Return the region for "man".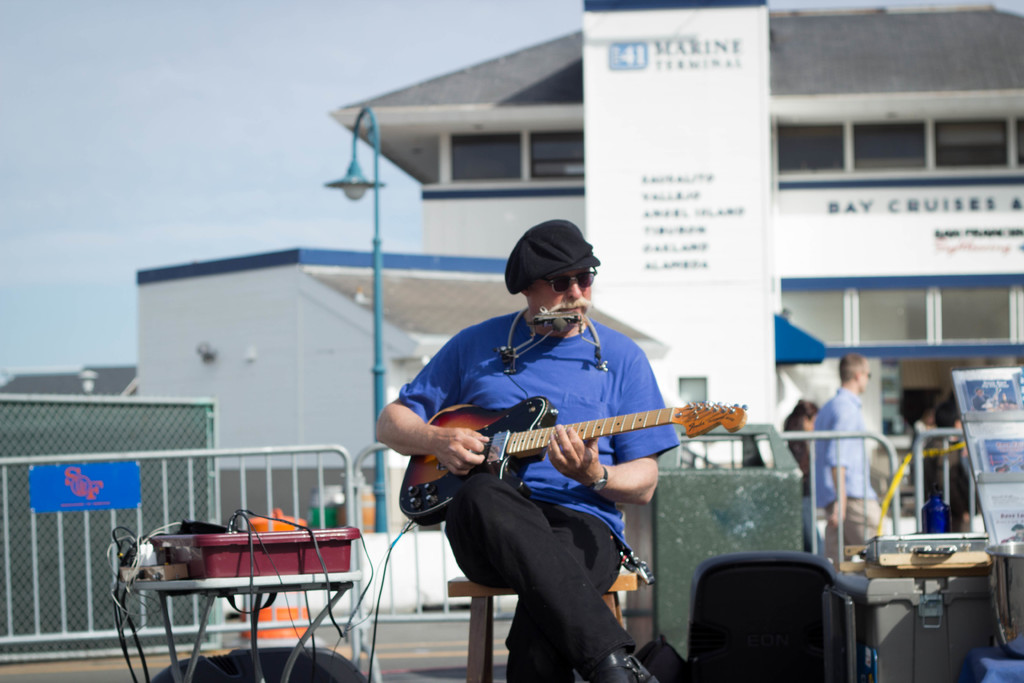
<bbox>822, 355, 890, 555</bbox>.
